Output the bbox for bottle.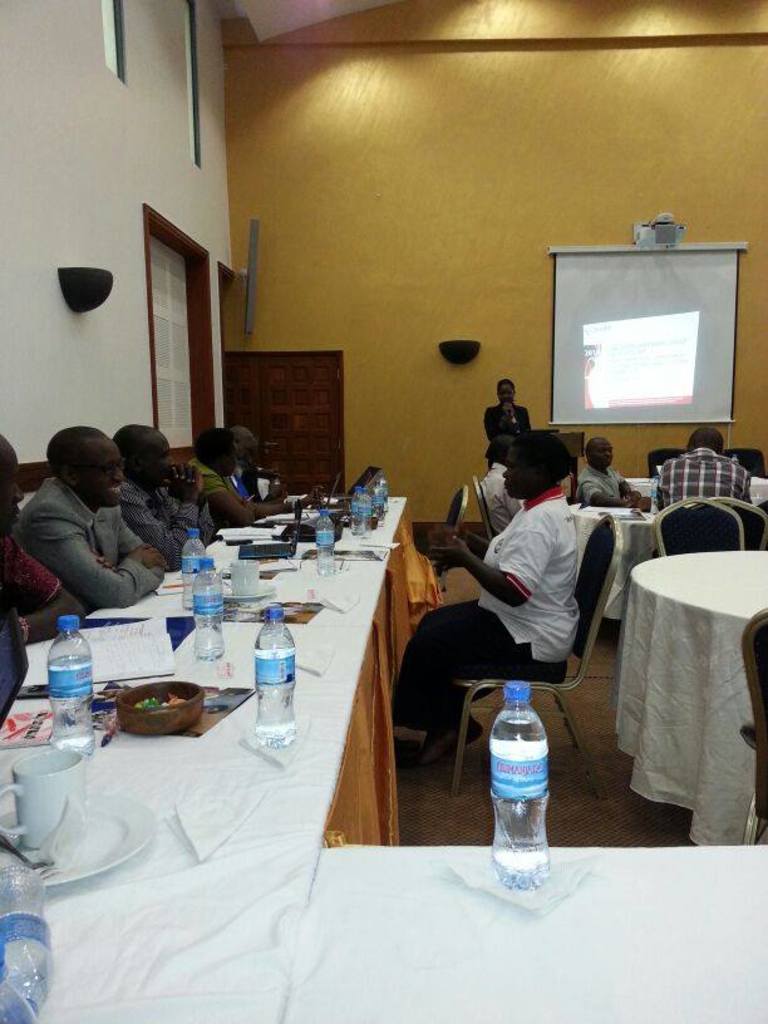
Rect(0, 861, 51, 1011).
